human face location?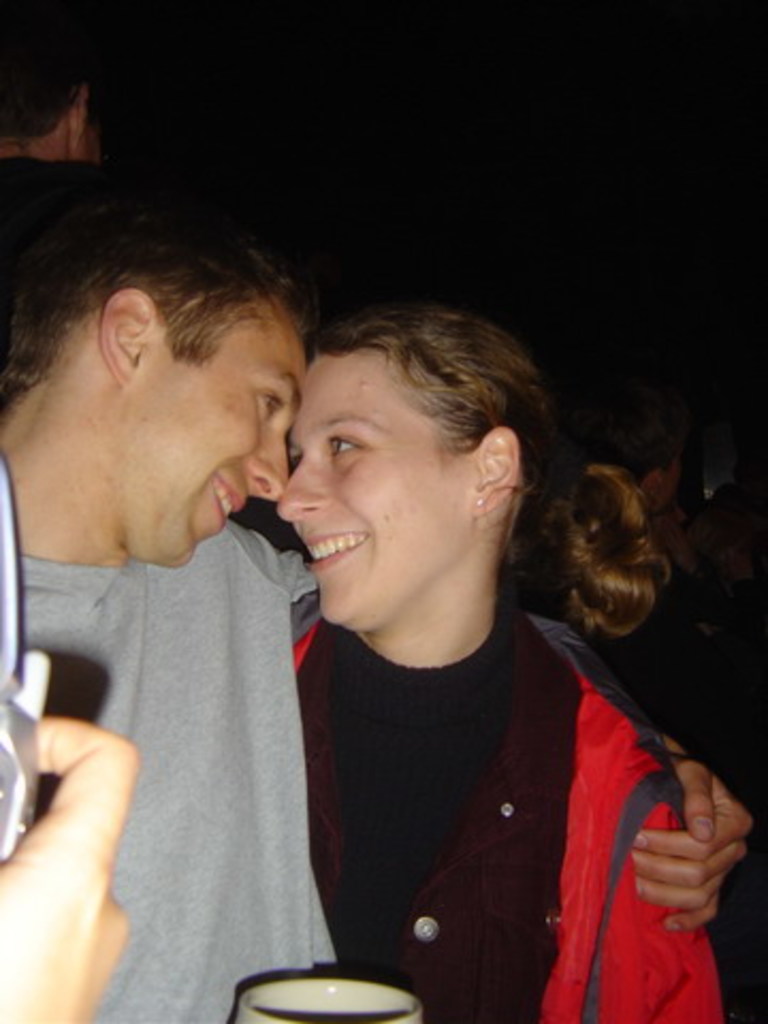
pyautogui.locateOnScreen(107, 299, 303, 561)
